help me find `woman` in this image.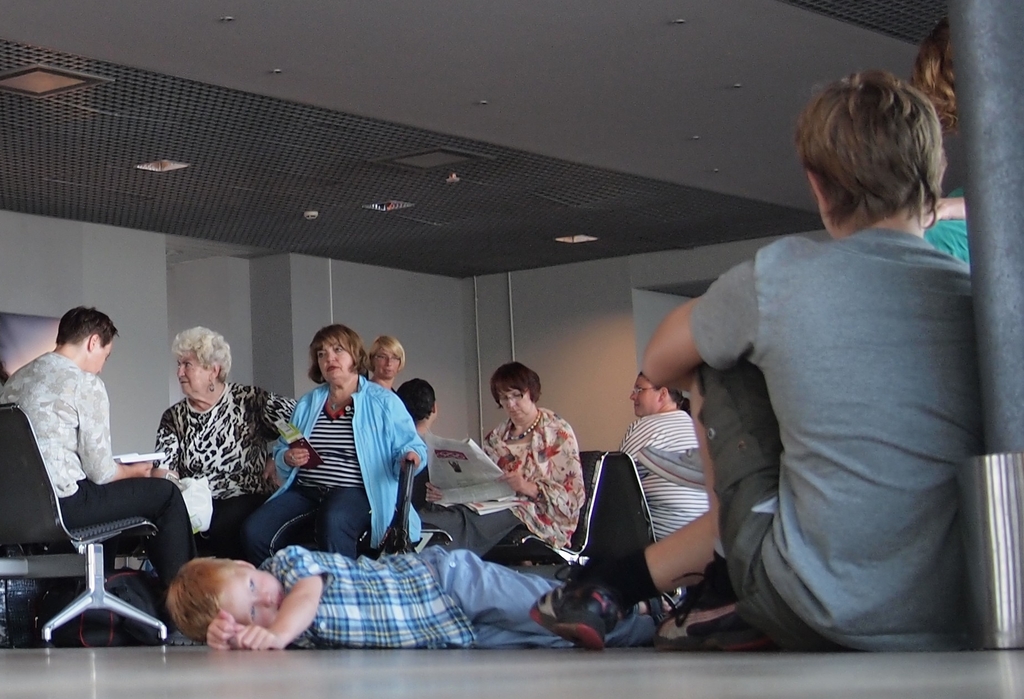
Found it: (150, 328, 299, 558).
